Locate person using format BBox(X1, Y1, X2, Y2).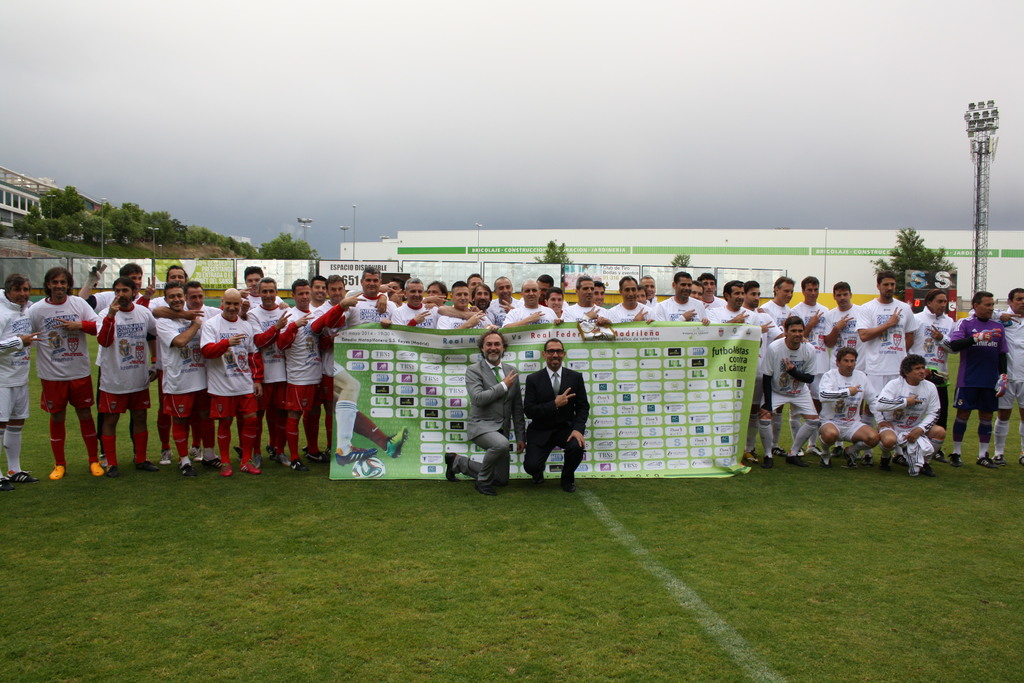
BBox(638, 286, 648, 306).
